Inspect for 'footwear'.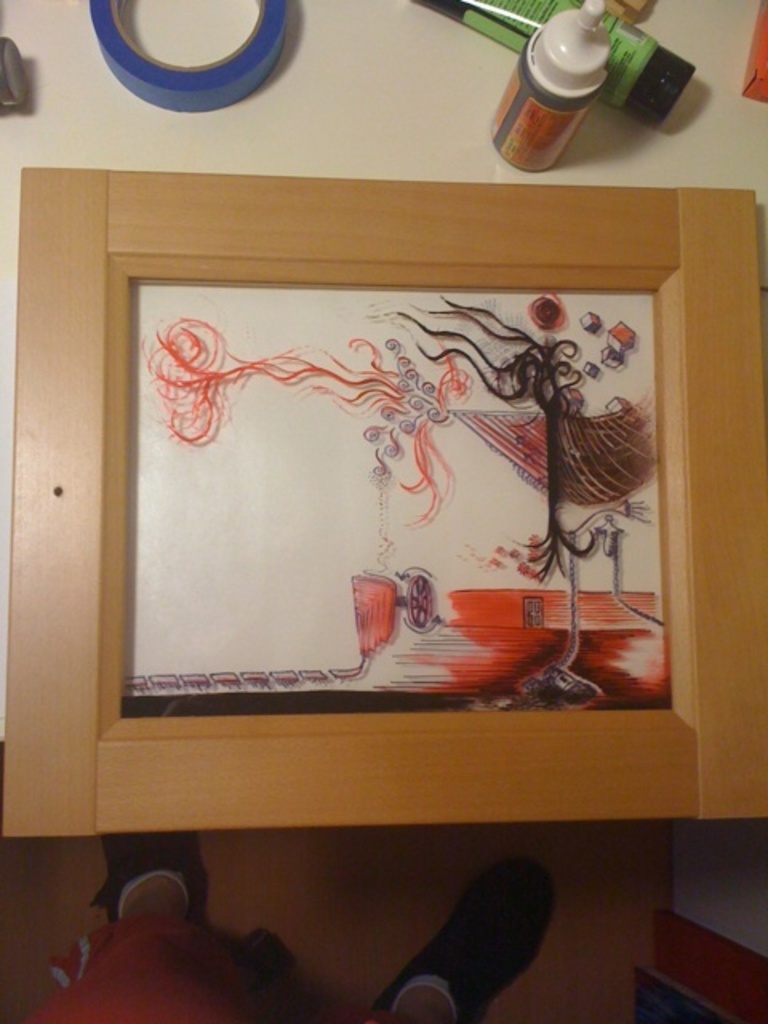
Inspection: {"x1": 91, "y1": 830, "x2": 210, "y2": 926}.
